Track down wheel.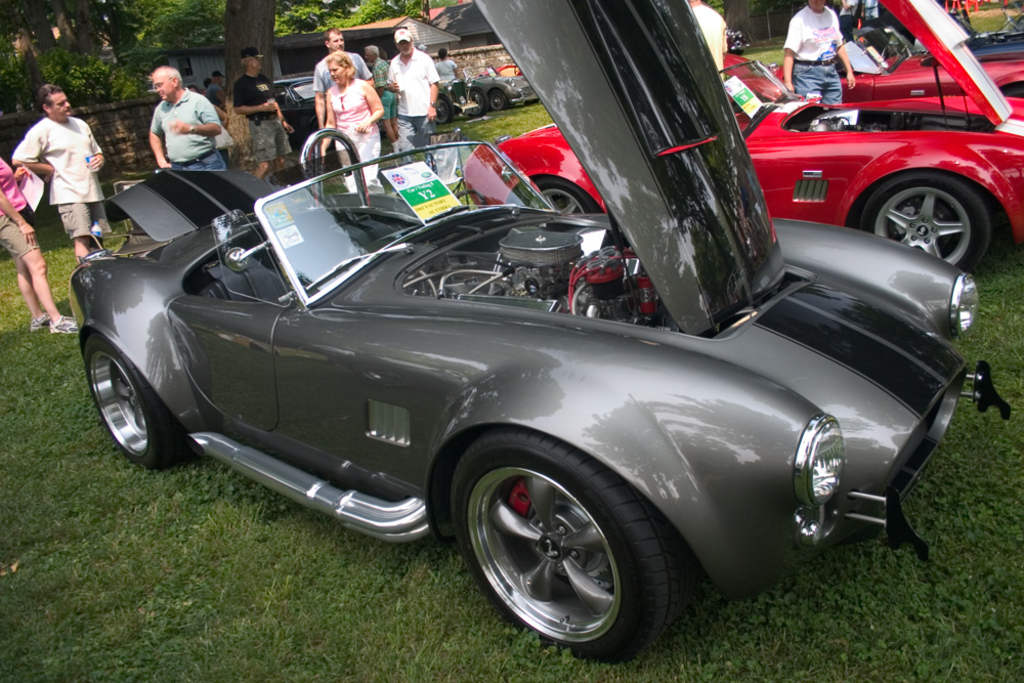
Tracked to l=436, t=94, r=452, b=121.
